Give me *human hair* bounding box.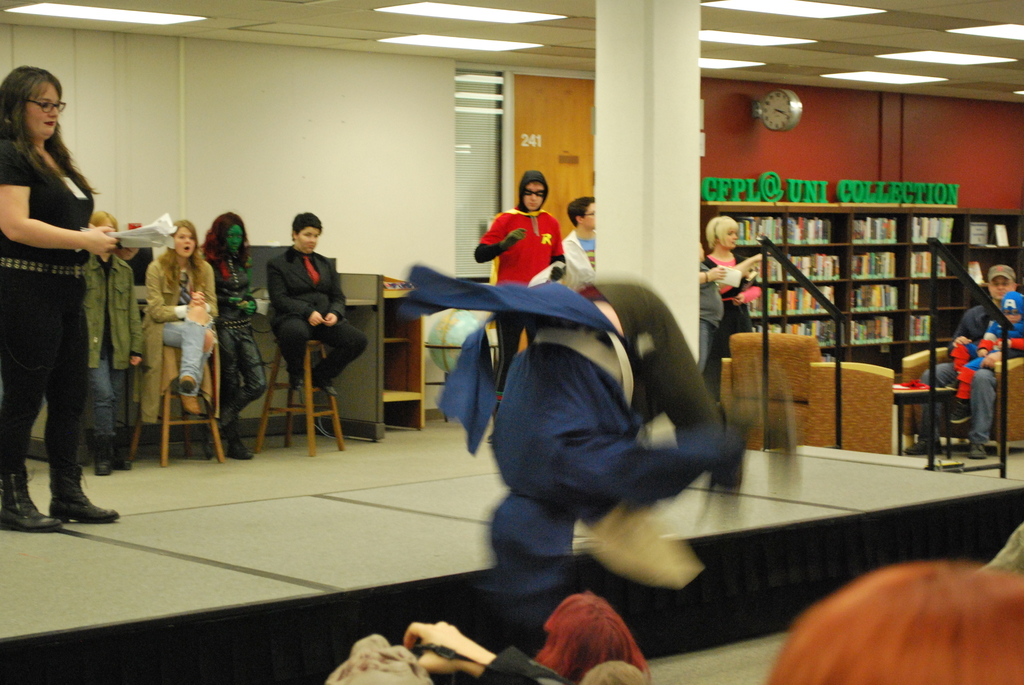
(left=88, top=210, right=117, bottom=232).
